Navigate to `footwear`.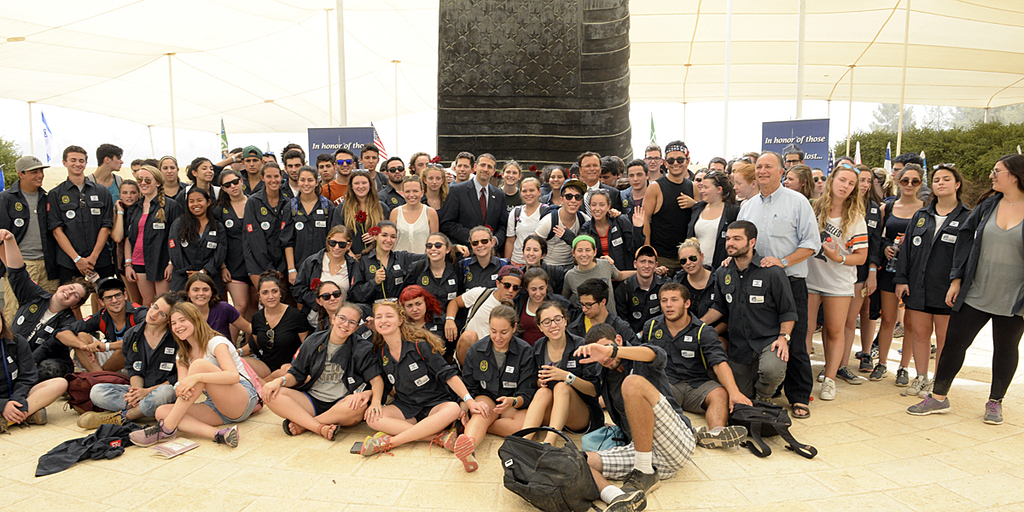
Navigation target: [606,490,648,511].
